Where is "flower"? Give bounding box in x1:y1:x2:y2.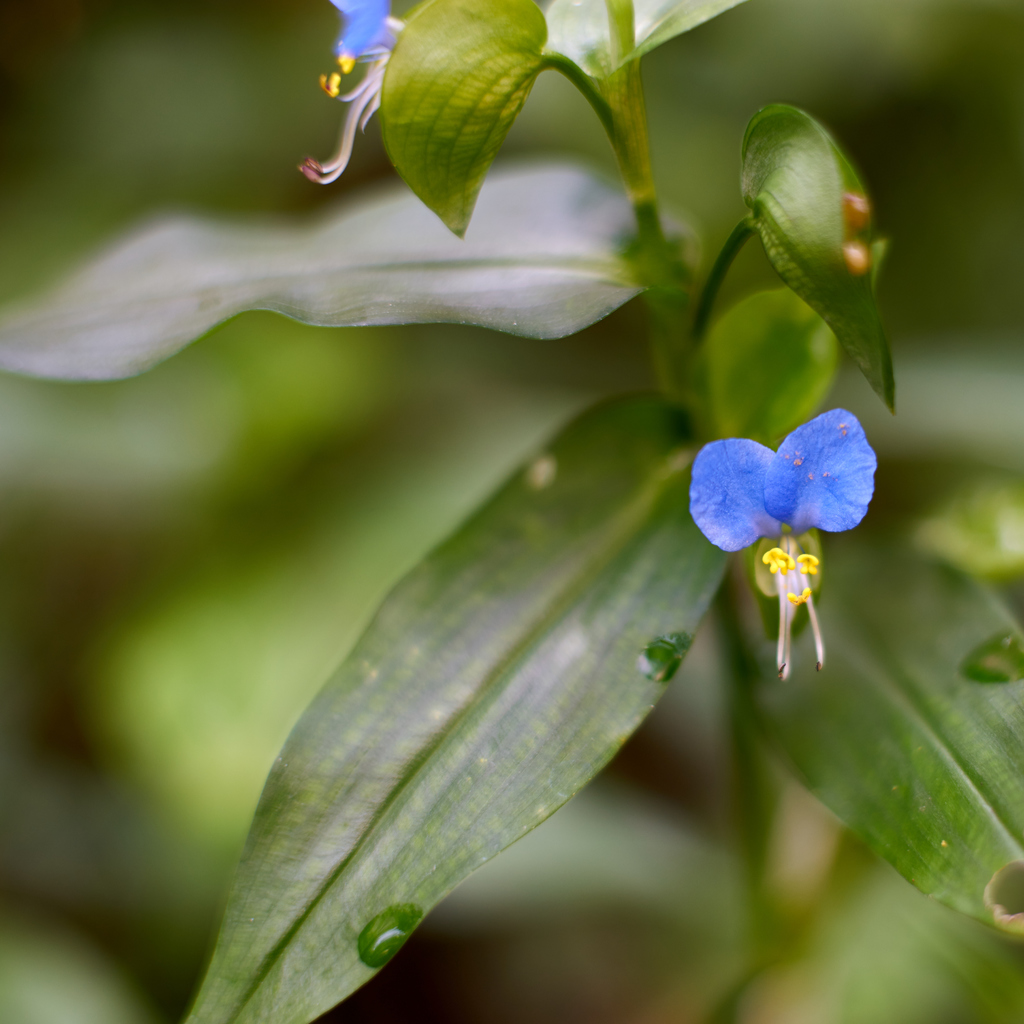
687:391:890:649.
